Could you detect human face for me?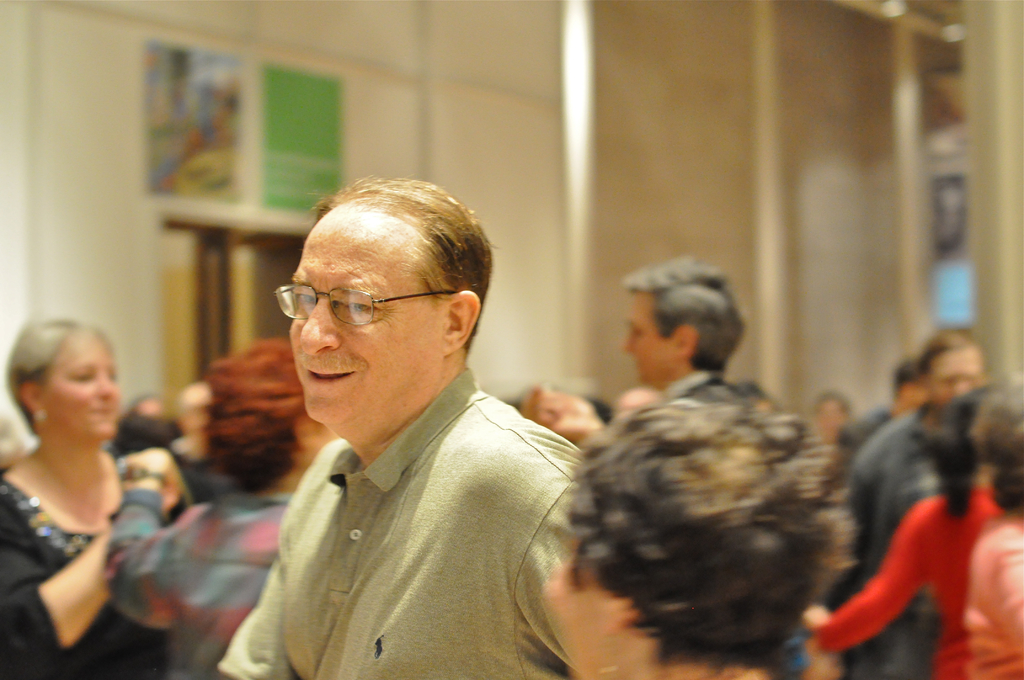
Detection result: (628,287,691,387).
